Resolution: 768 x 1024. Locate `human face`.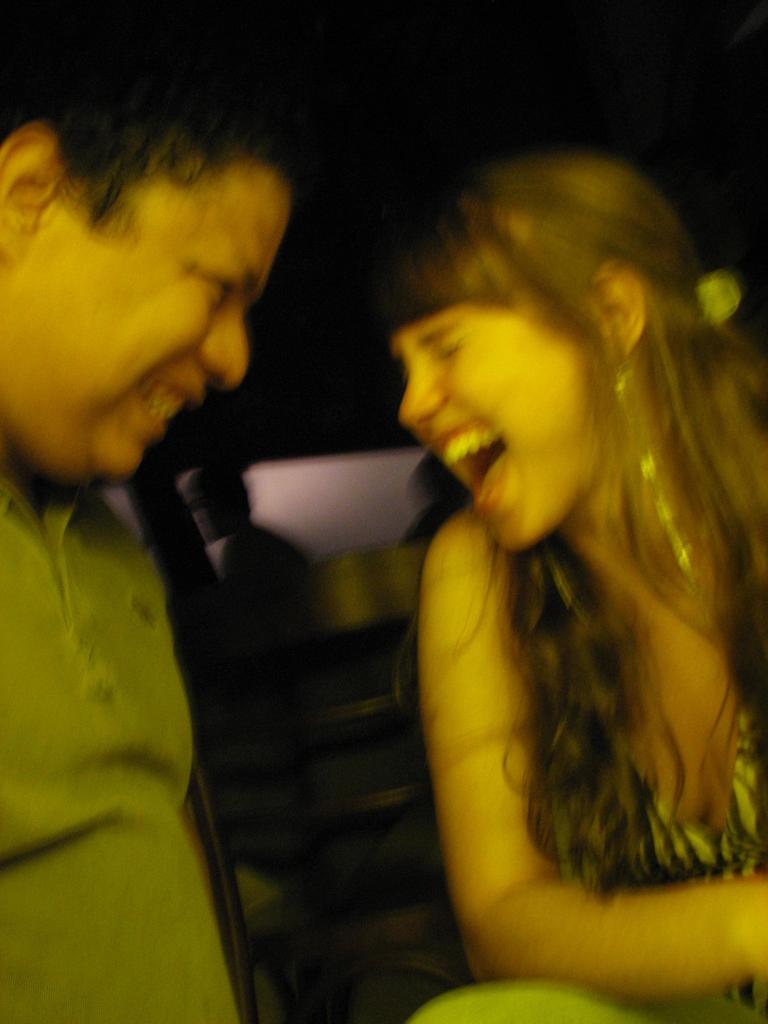
region(390, 300, 604, 564).
